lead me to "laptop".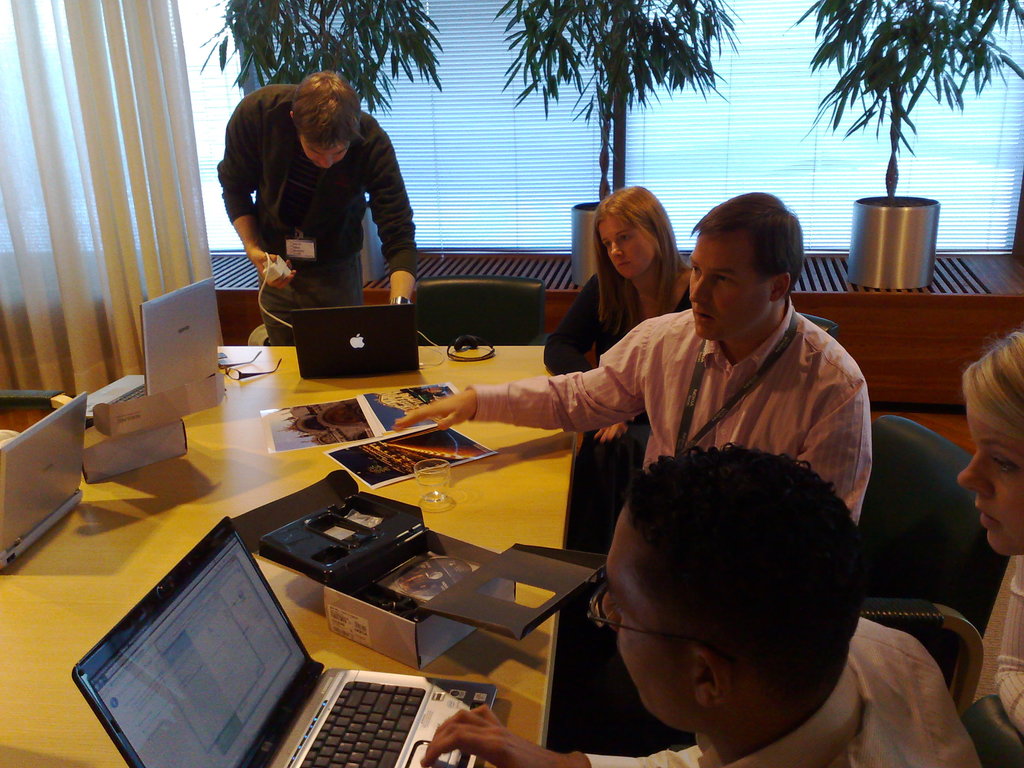
Lead to [72,515,500,767].
